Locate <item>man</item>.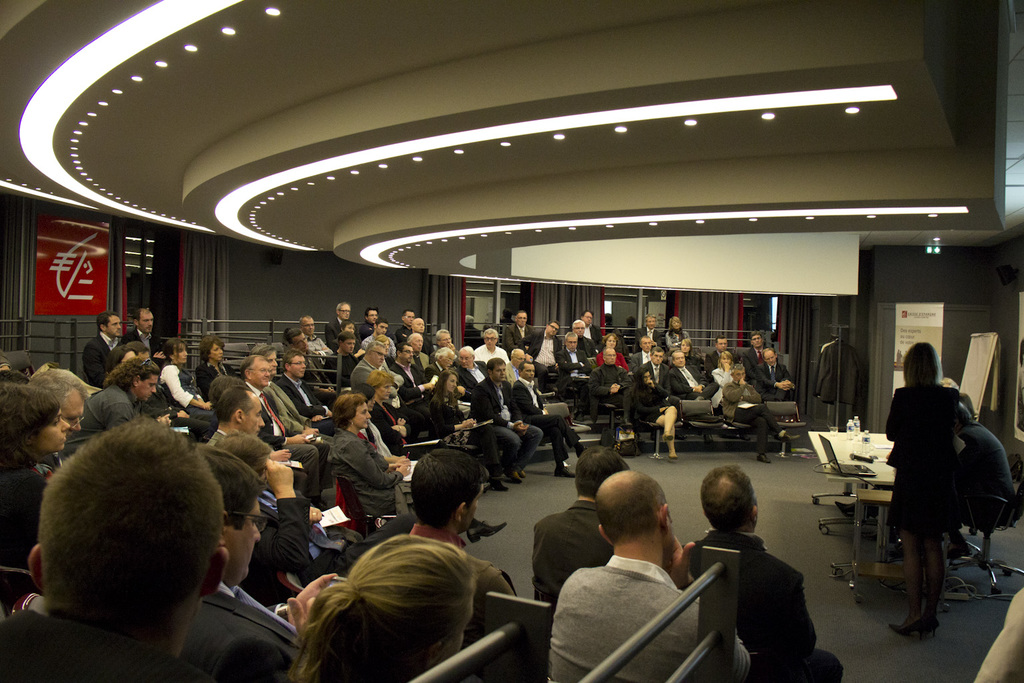
Bounding box: (357,299,384,337).
